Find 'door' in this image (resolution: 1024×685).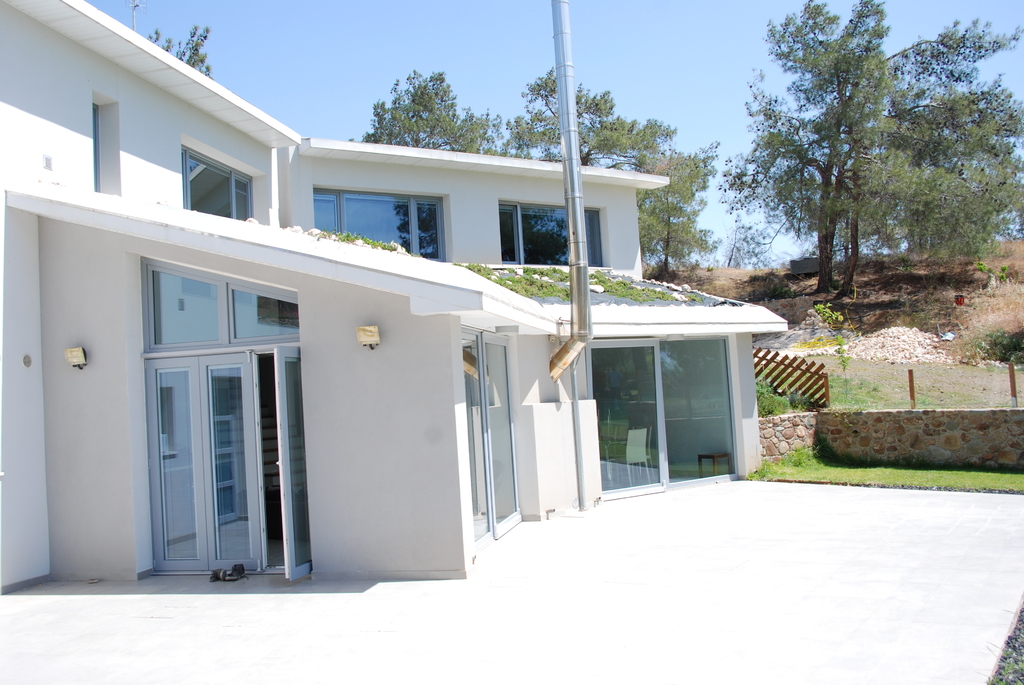
box(148, 341, 309, 583).
